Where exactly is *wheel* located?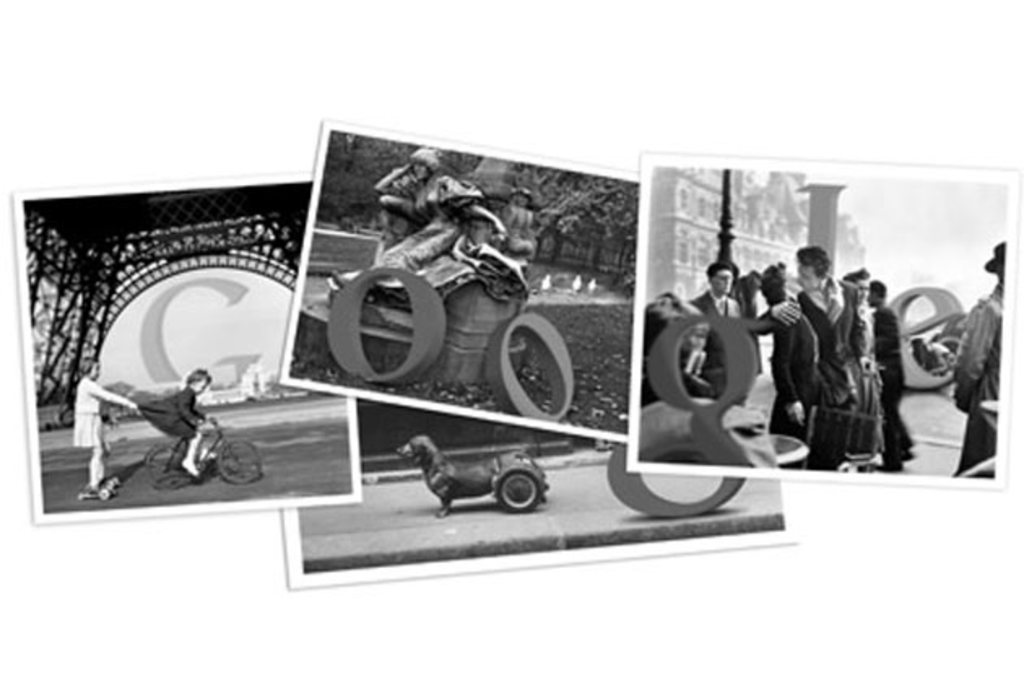
Its bounding box is {"x1": 215, "y1": 442, "x2": 263, "y2": 488}.
